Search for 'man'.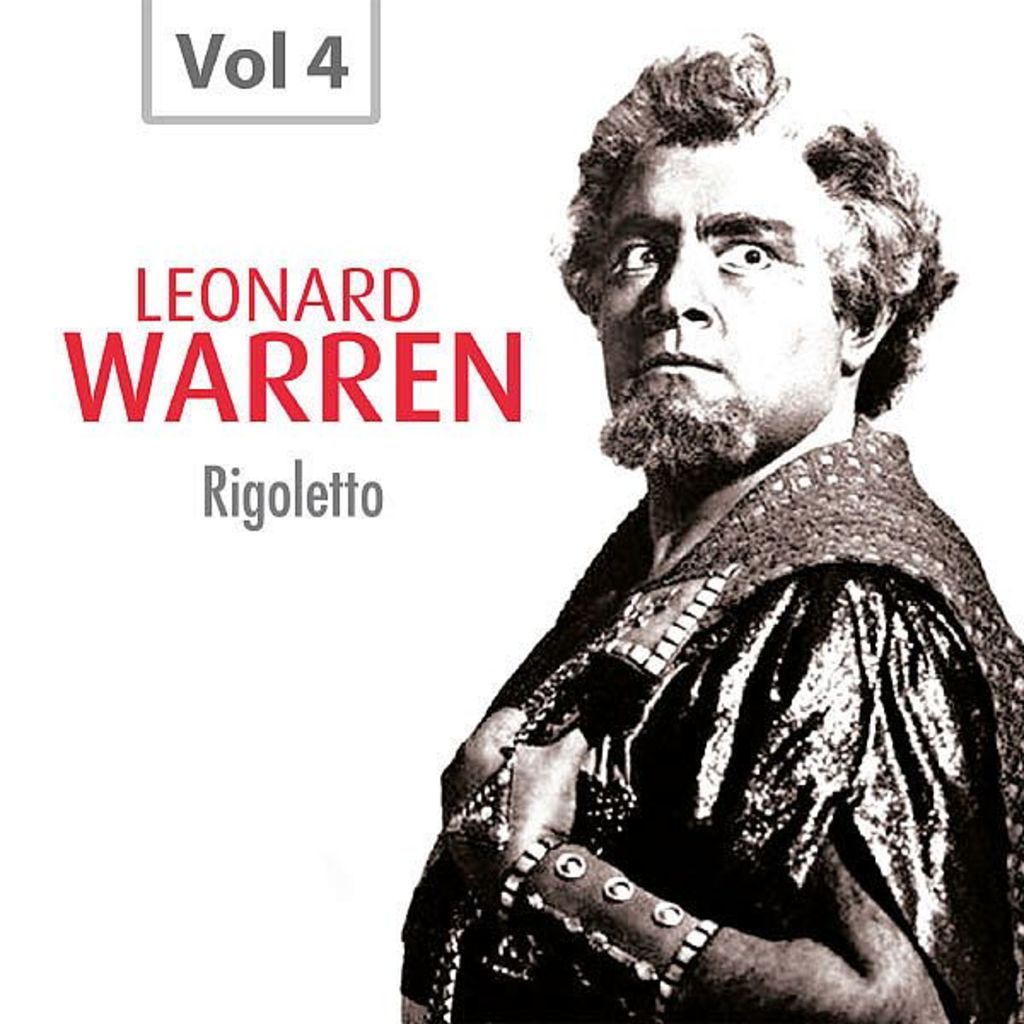
Found at box(375, 60, 1021, 1019).
